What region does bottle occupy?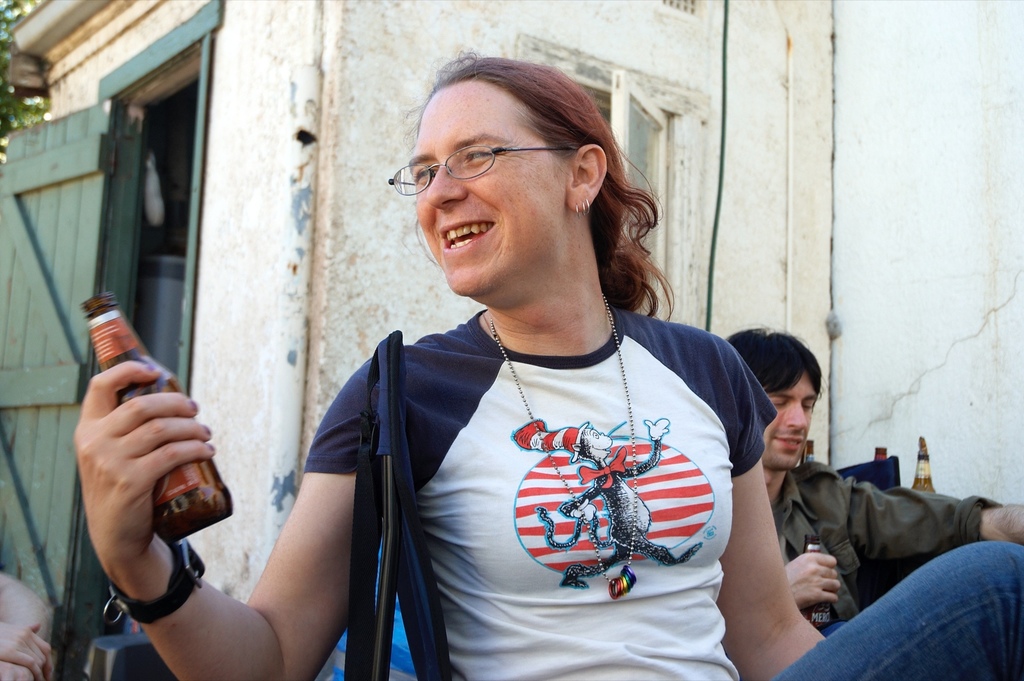
bbox=[796, 533, 831, 631].
